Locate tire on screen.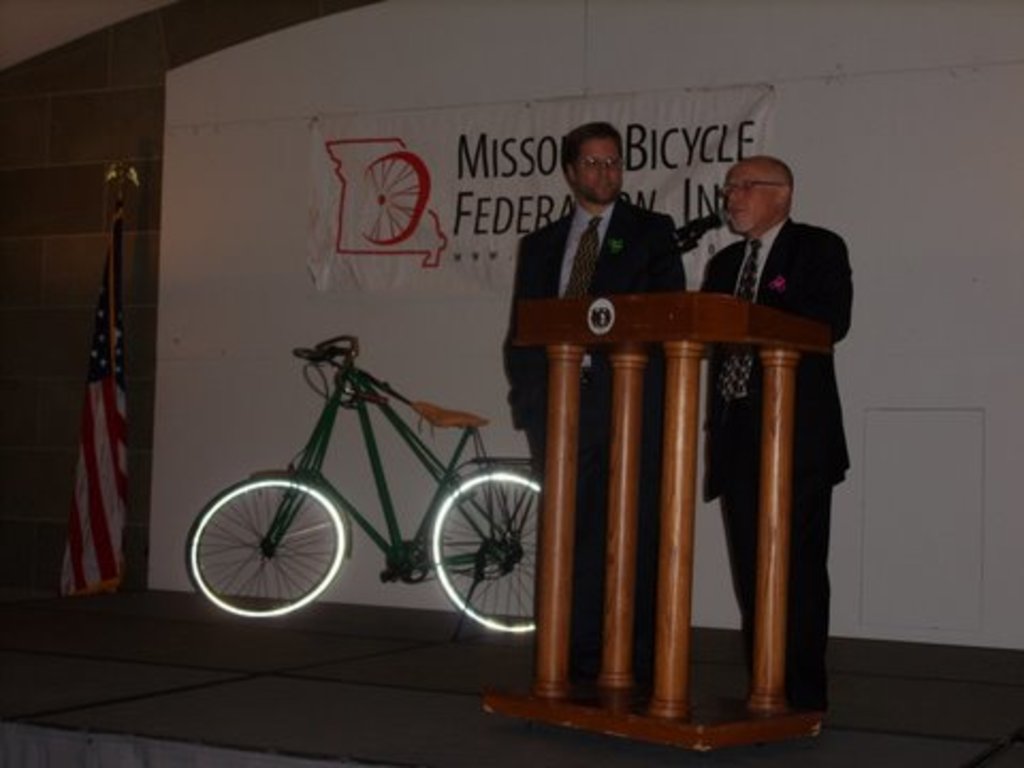
On screen at (181, 482, 352, 617).
